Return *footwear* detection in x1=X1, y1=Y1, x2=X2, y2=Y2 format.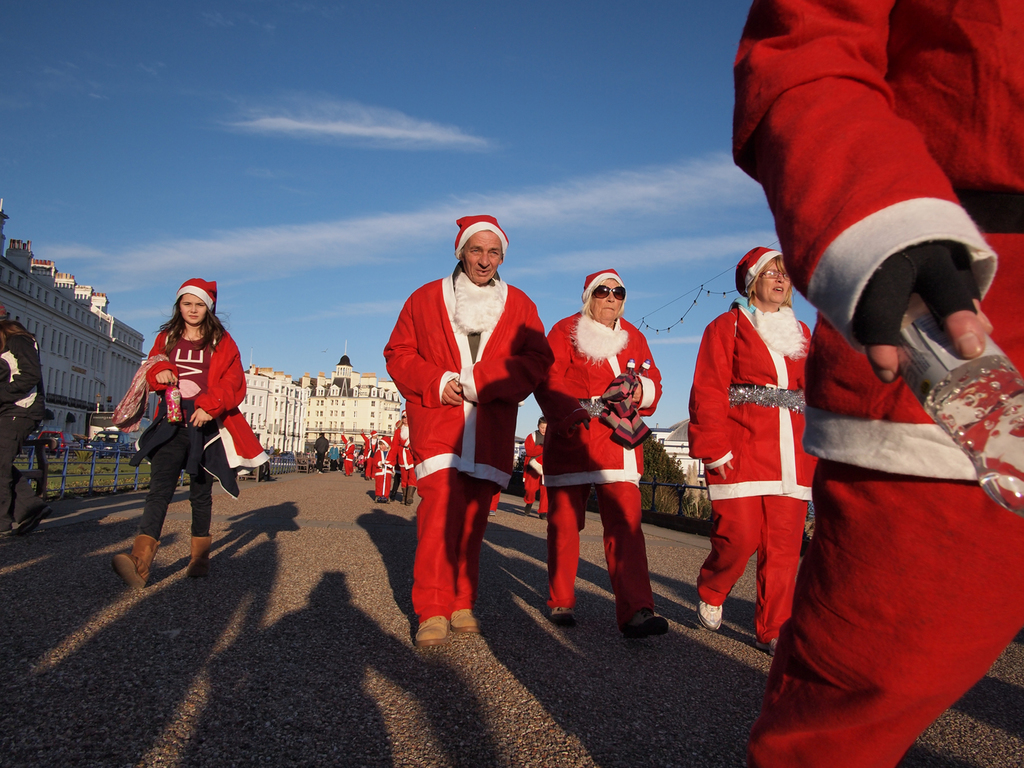
x1=1, y1=527, x2=12, y2=539.
